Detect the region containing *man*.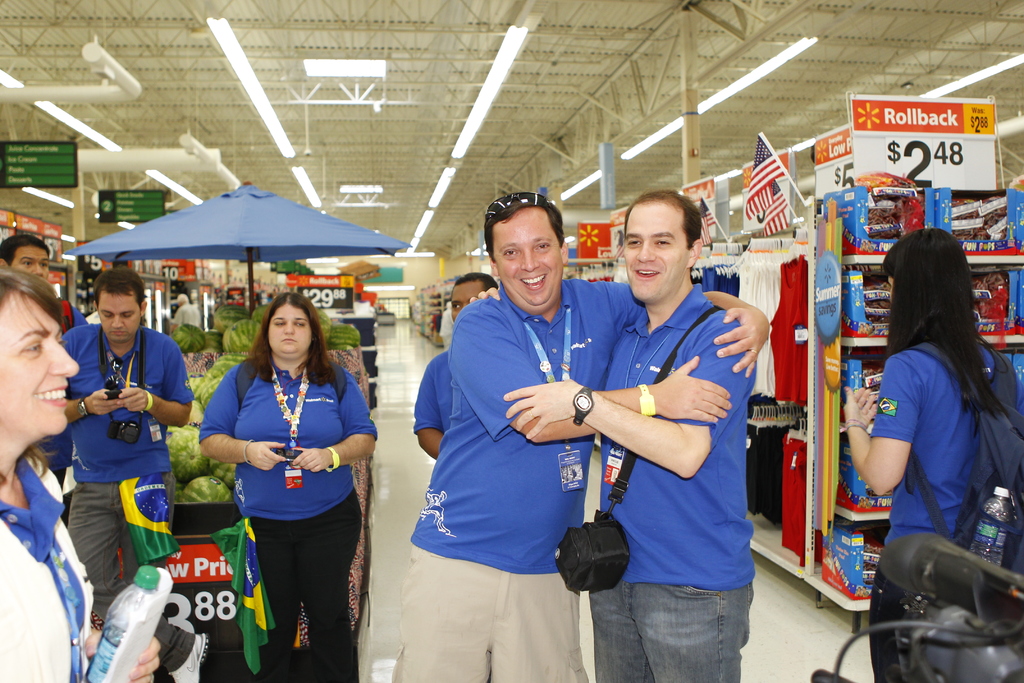
region(495, 187, 767, 679).
